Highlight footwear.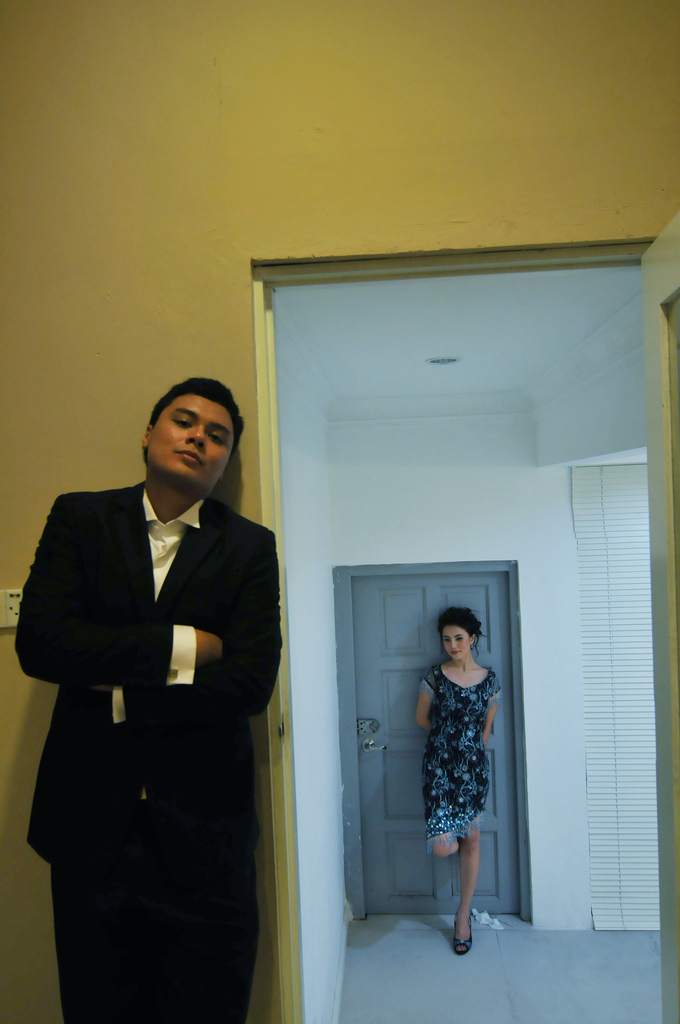
Highlighted region: (x1=454, y1=920, x2=471, y2=957).
